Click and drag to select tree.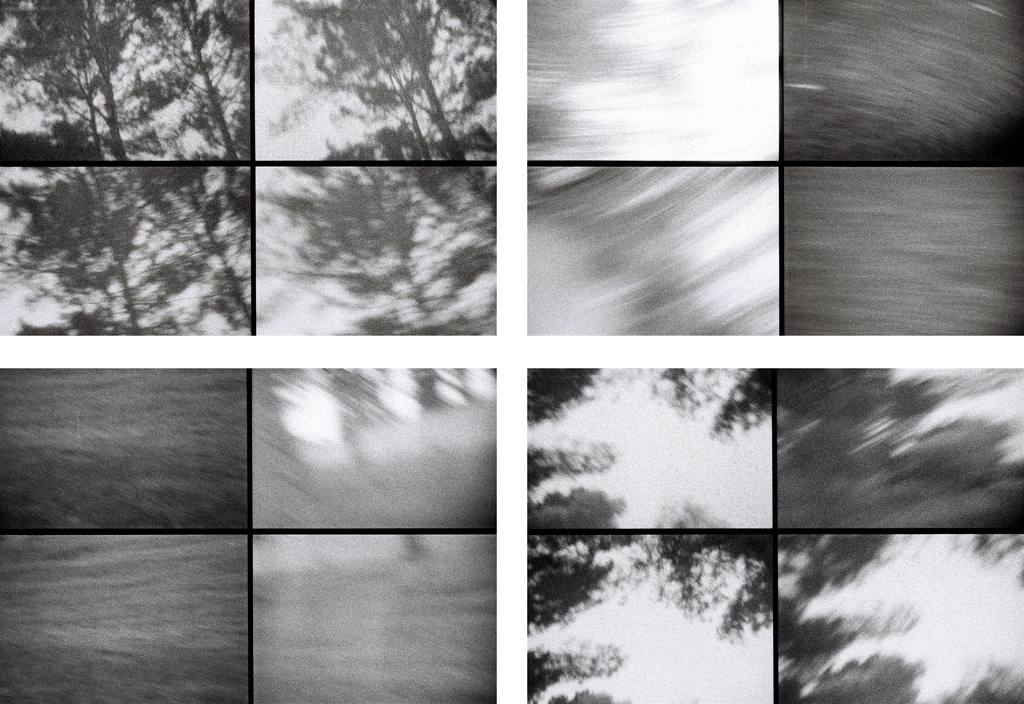
Selection: select_region(523, 365, 769, 530).
